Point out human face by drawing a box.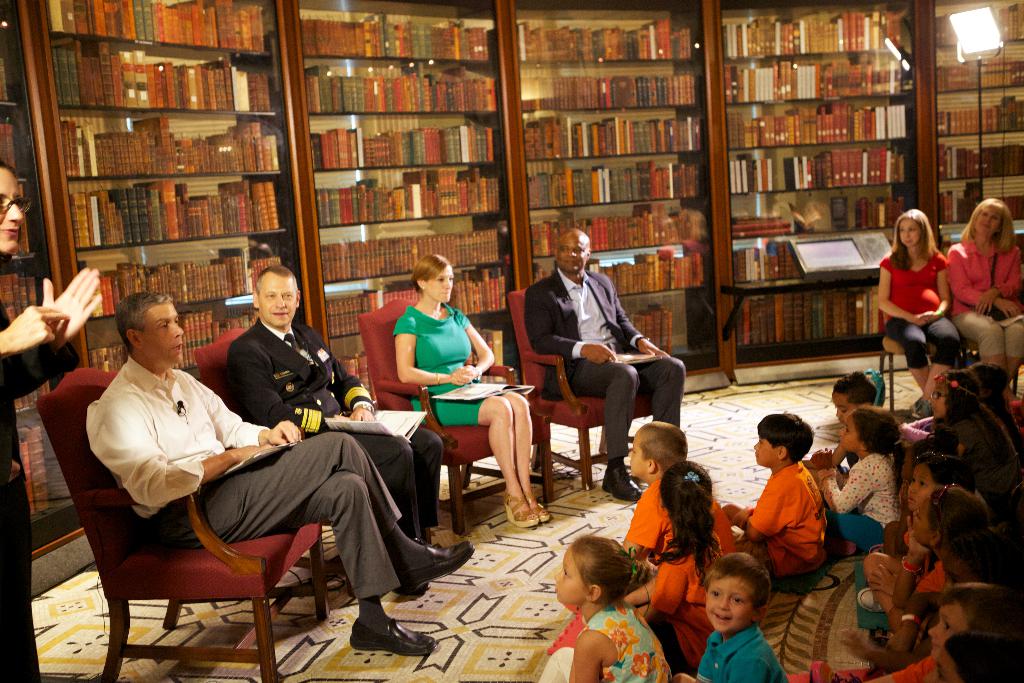
x1=428 y1=267 x2=454 y2=302.
